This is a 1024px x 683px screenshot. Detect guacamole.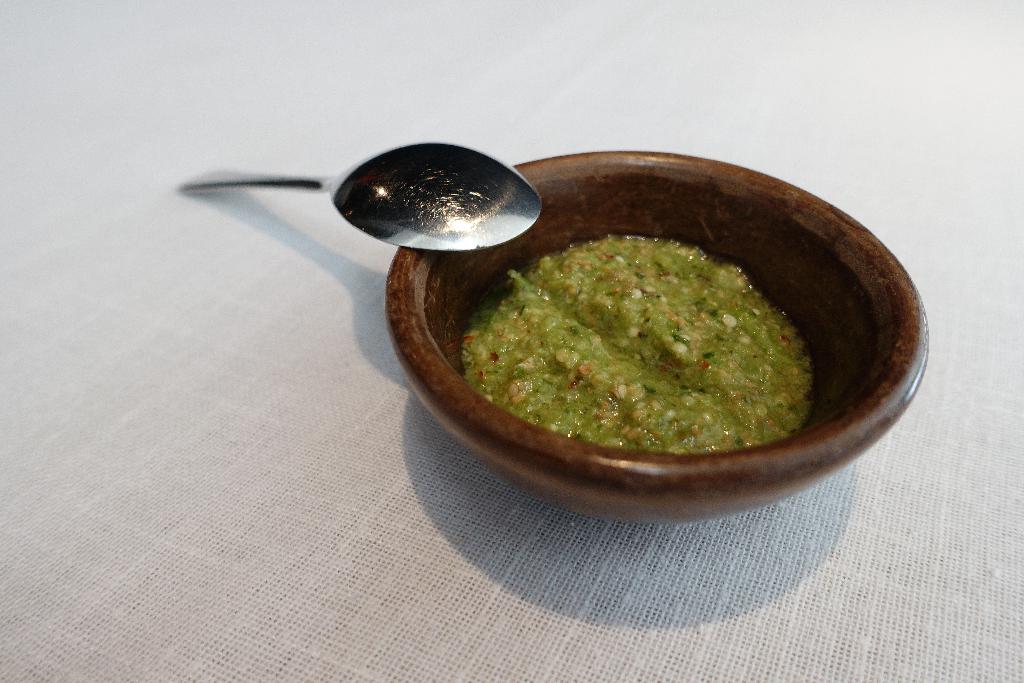
bbox=(458, 229, 810, 466).
